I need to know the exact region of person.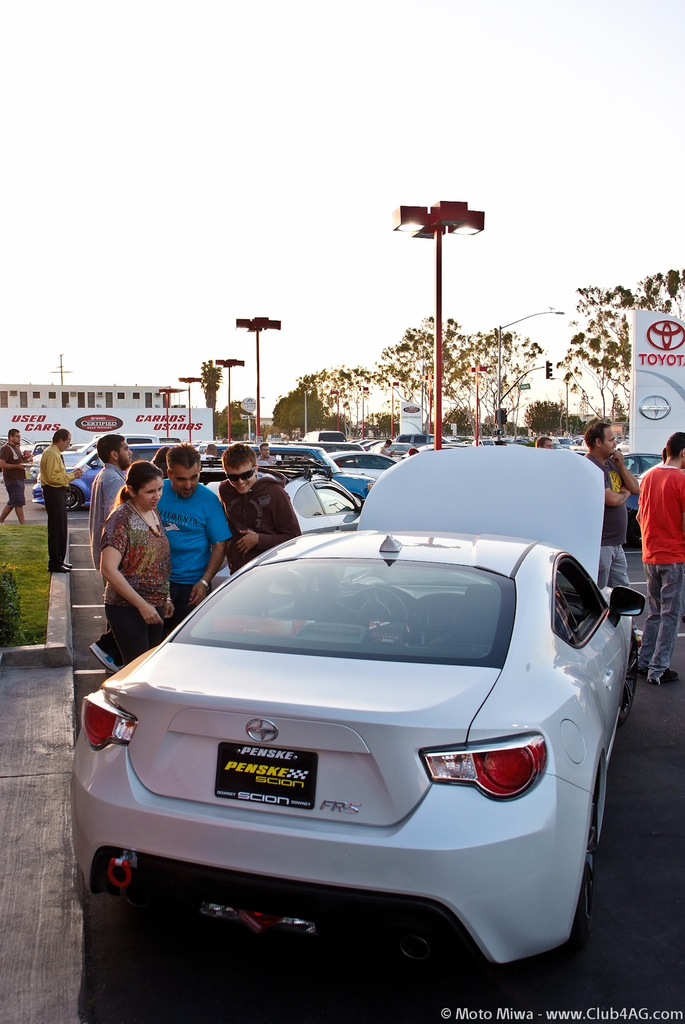
Region: {"x1": 634, "y1": 429, "x2": 684, "y2": 679}.
